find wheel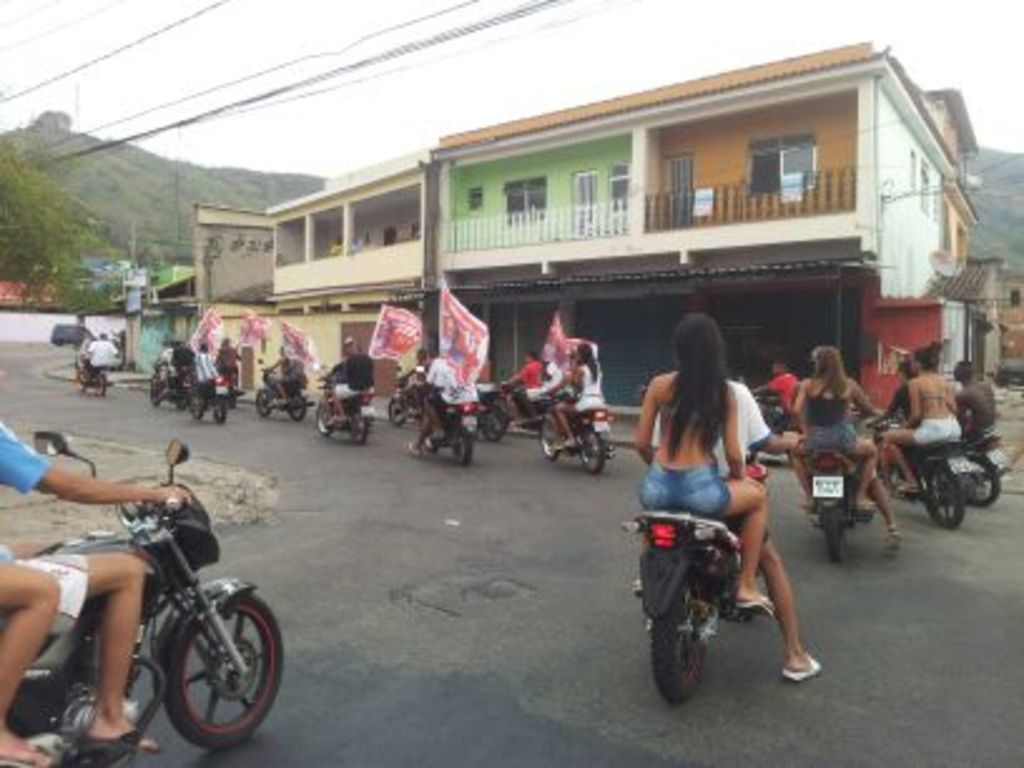
{"left": 294, "top": 387, "right": 309, "bottom": 419}
